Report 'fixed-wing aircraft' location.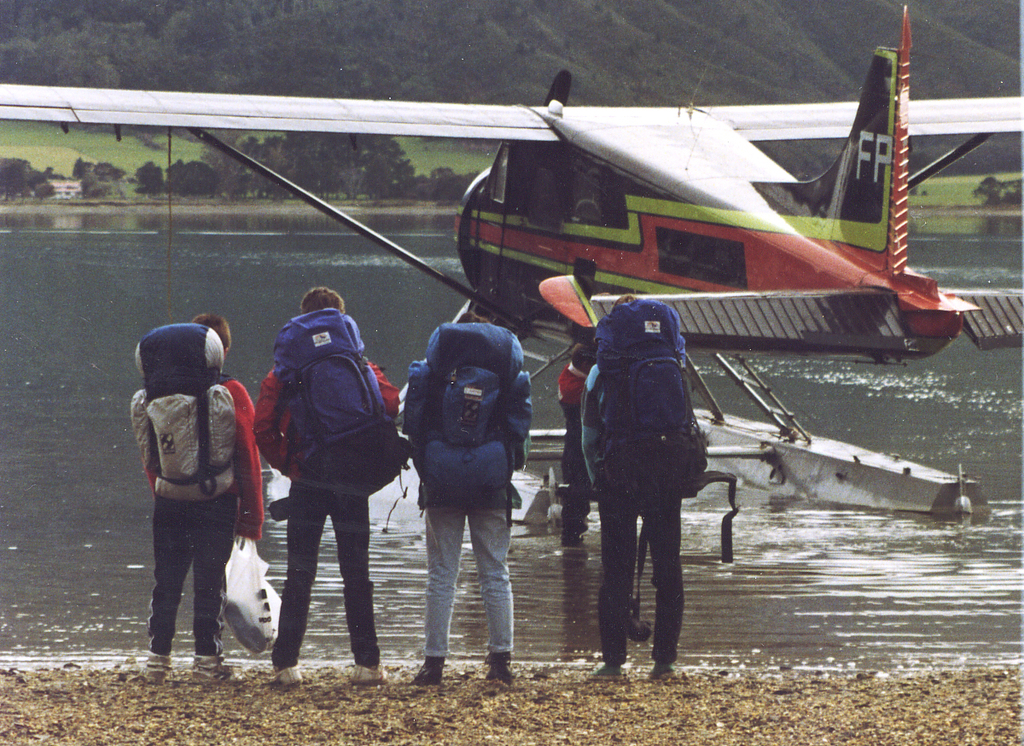
Report: select_region(0, 0, 1023, 547).
